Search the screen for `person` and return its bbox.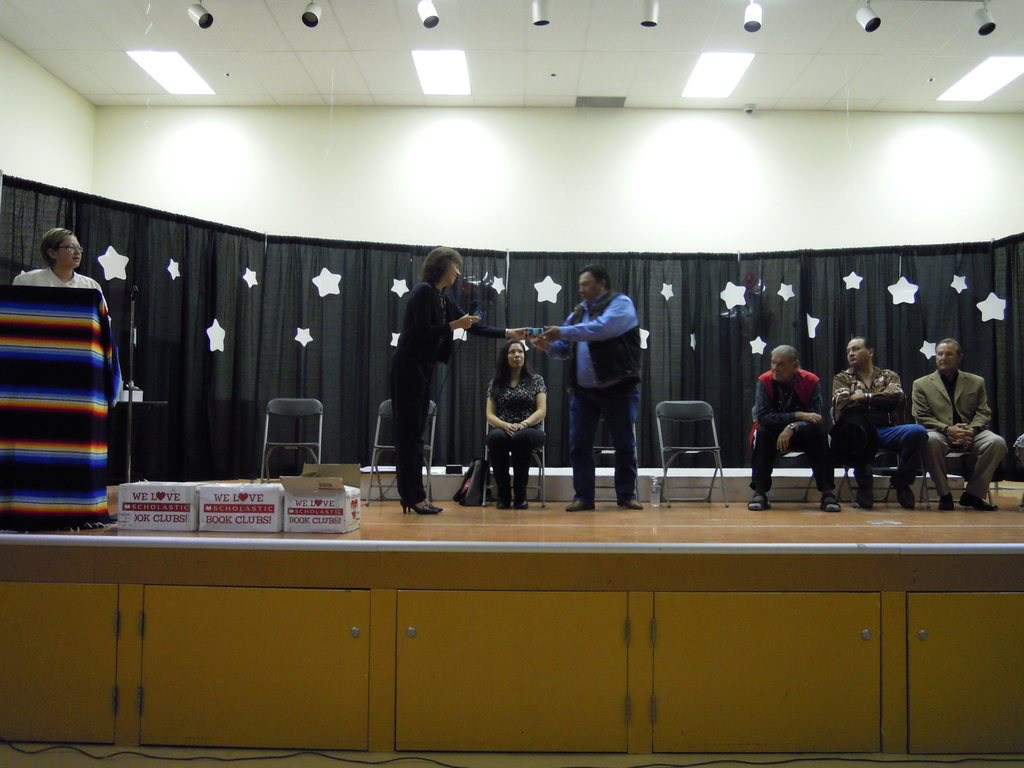
Found: 743 340 844 516.
